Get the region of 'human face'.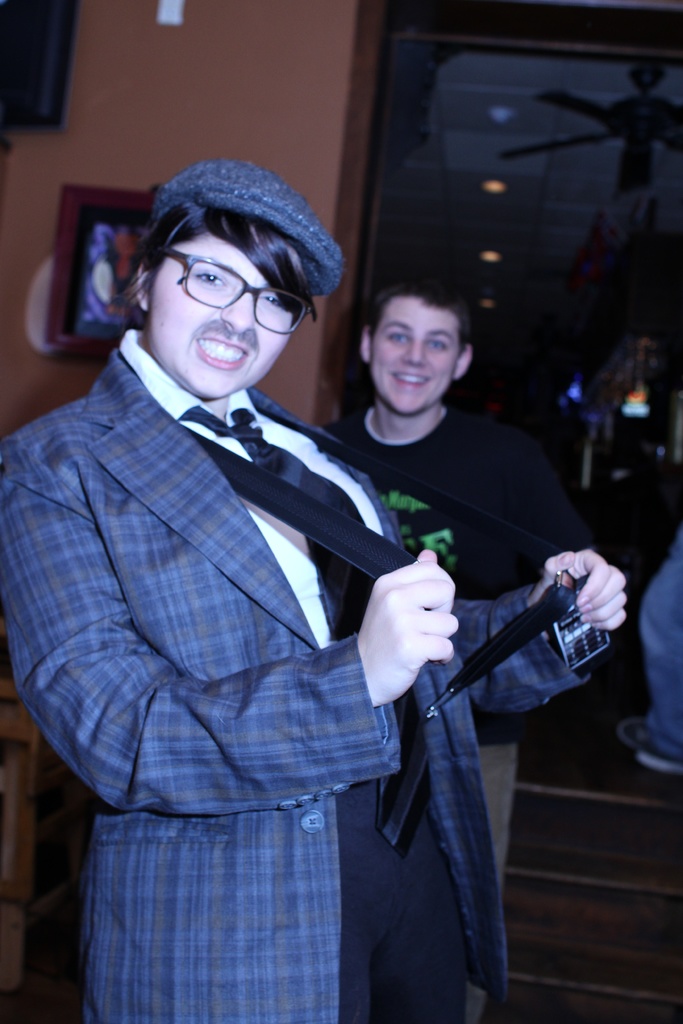
367,292,460,412.
